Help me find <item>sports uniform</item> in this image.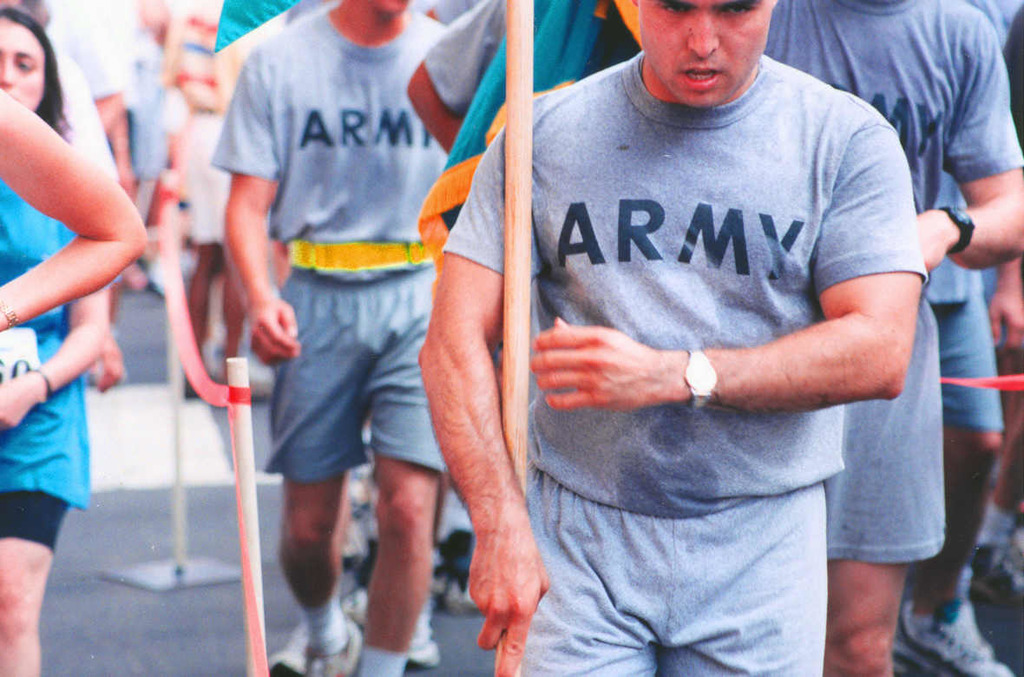
Found it: left=909, top=246, right=1023, bottom=449.
